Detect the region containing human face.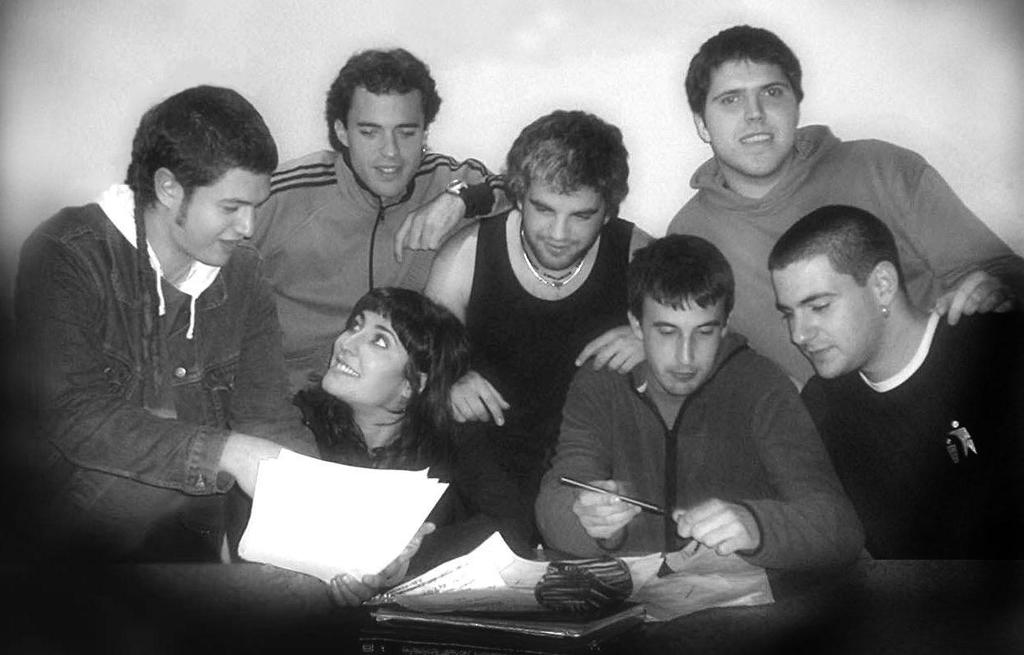
[x1=320, y1=312, x2=410, y2=405].
